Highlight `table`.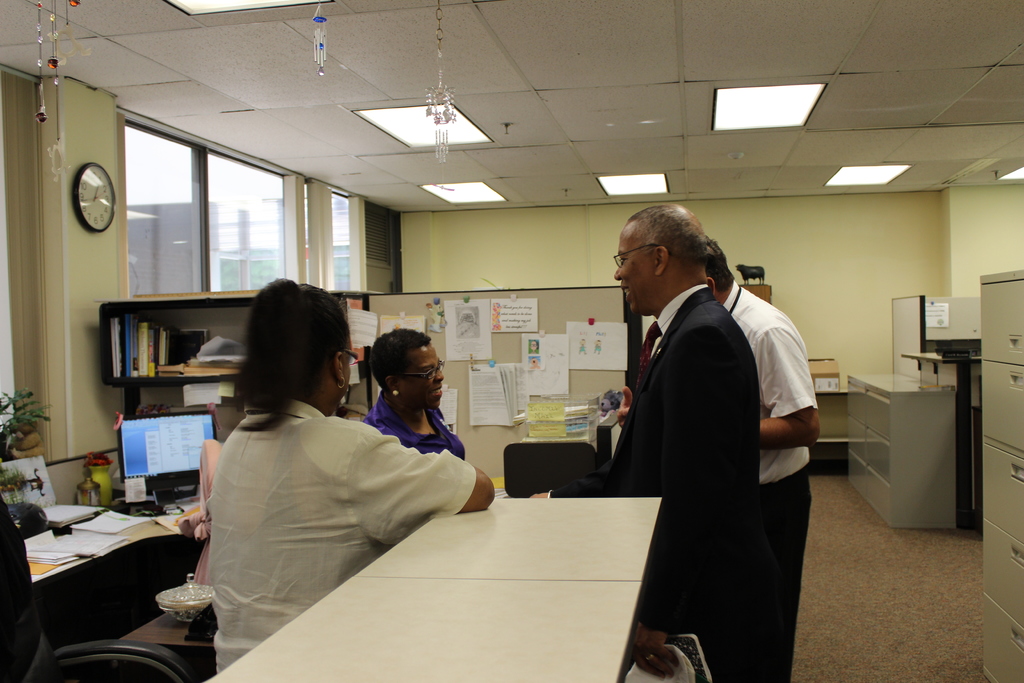
Highlighted region: (7,489,199,657).
